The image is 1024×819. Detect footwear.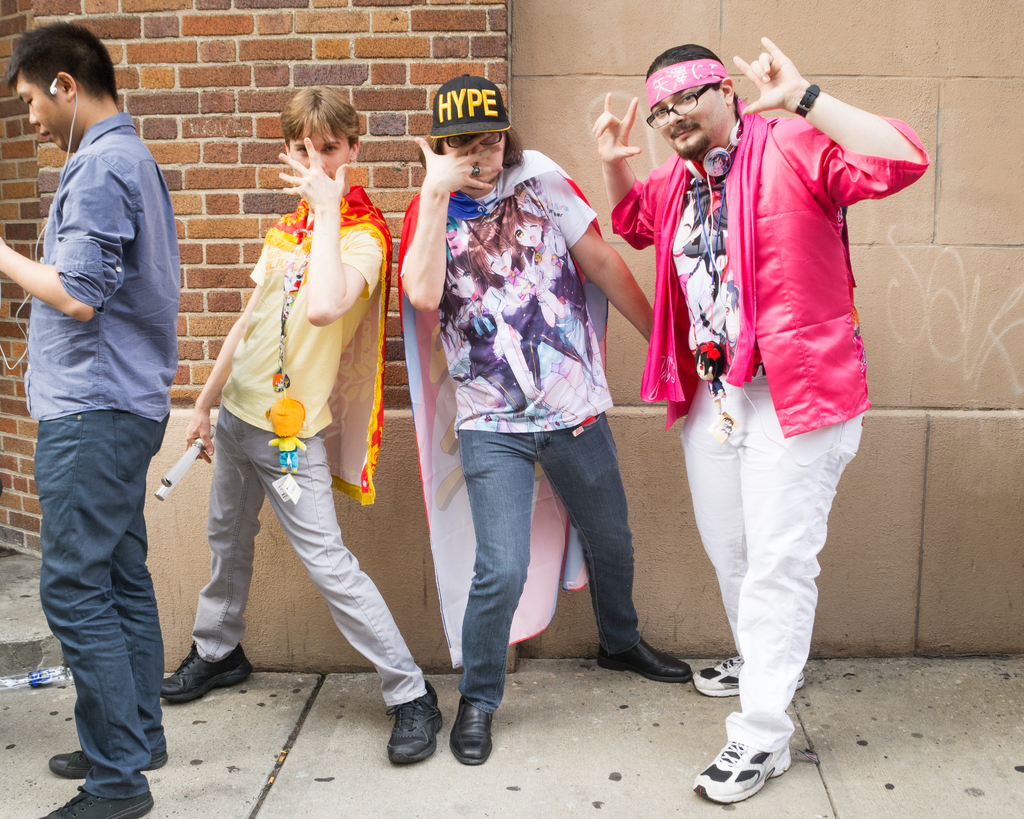
Detection: (x1=692, y1=655, x2=806, y2=699).
